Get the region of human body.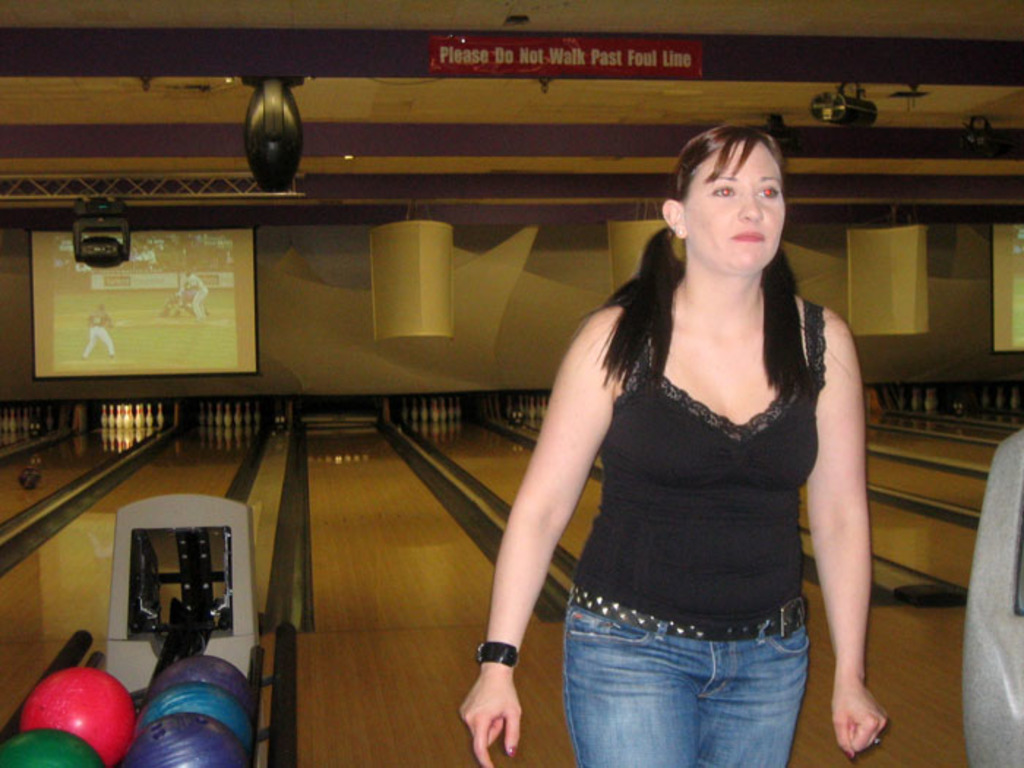
left=470, top=155, right=859, bottom=767.
